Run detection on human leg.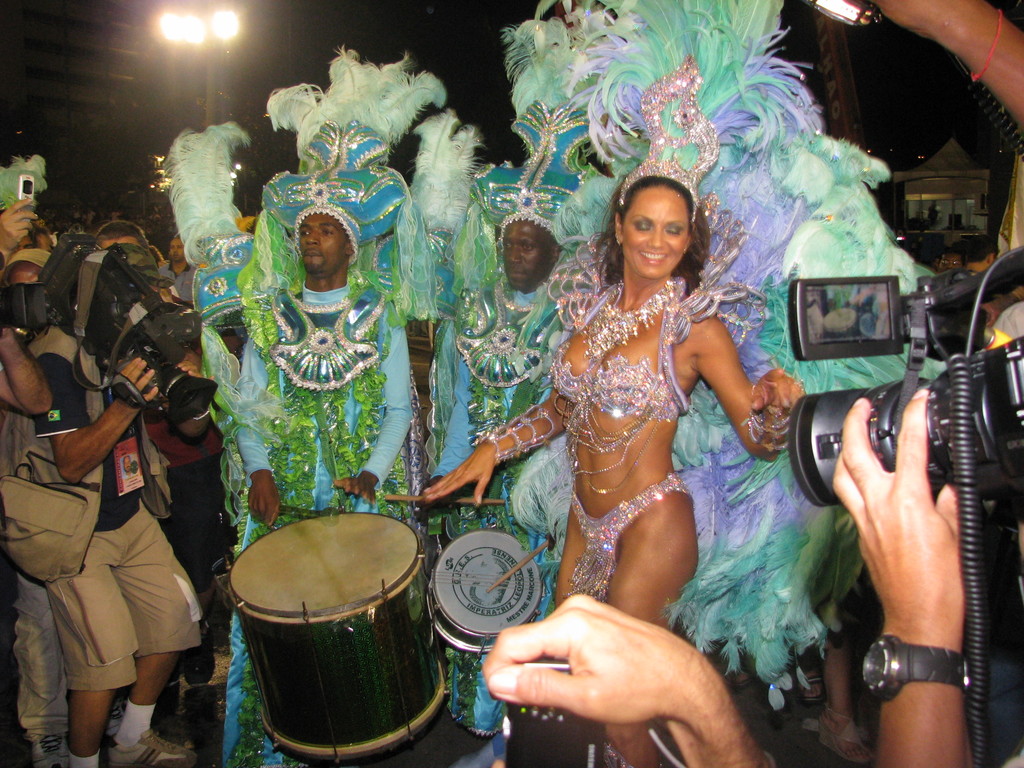
Result: rect(557, 492, 617, 605).
